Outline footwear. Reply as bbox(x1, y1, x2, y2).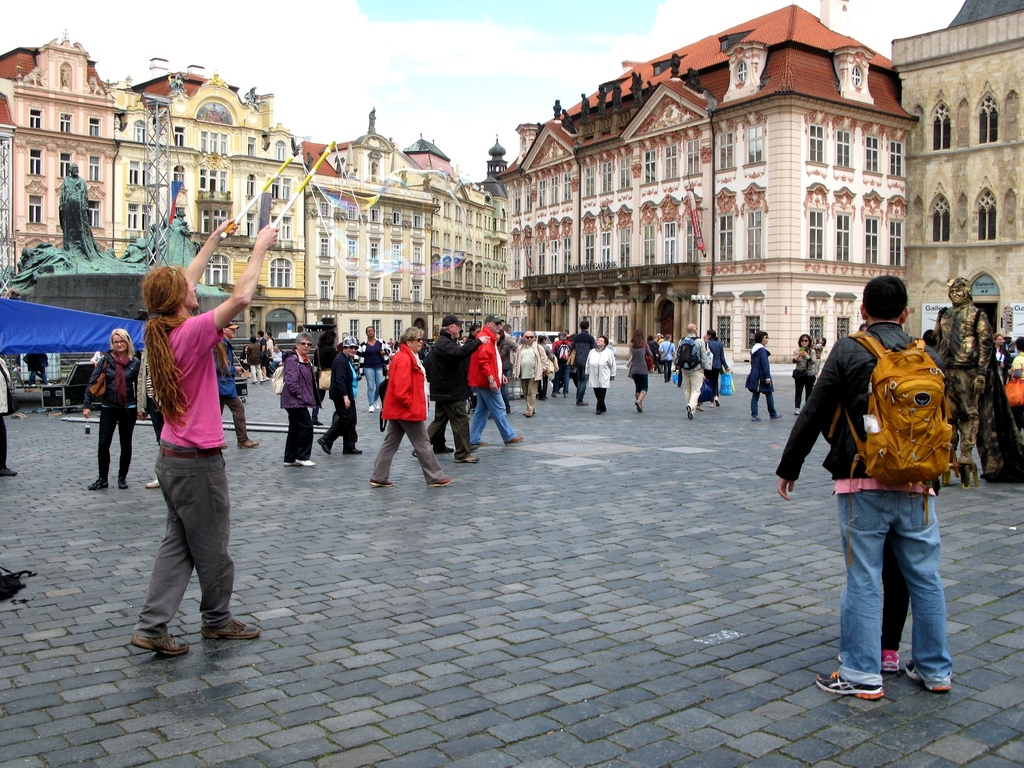
bbox(876, 652, 911, 675).
